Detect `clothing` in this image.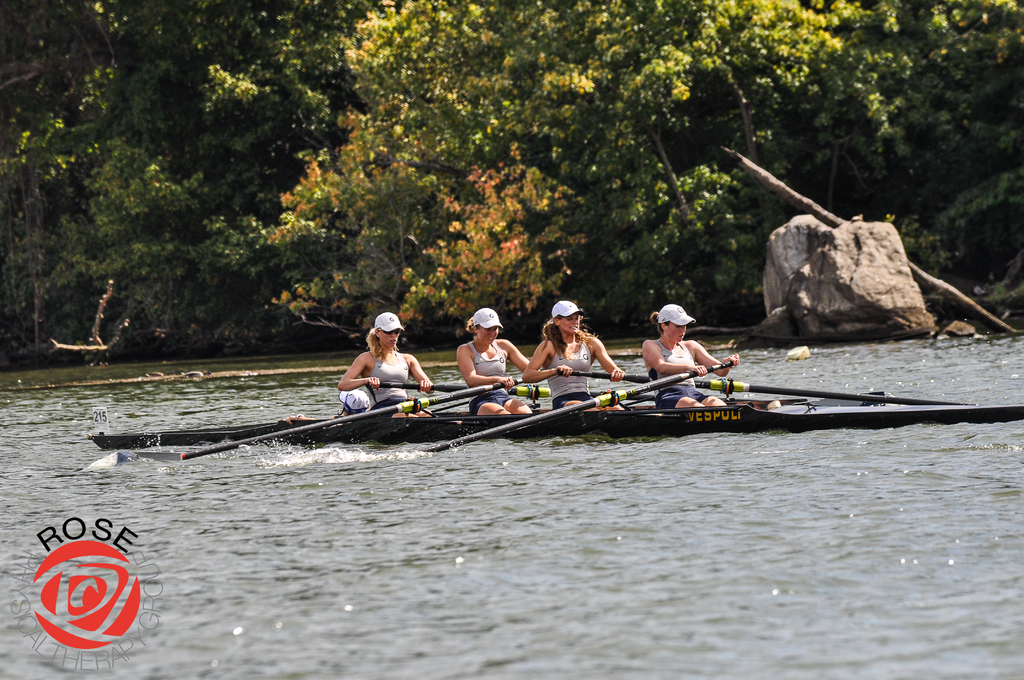
Detection: 465:341:519:418.
